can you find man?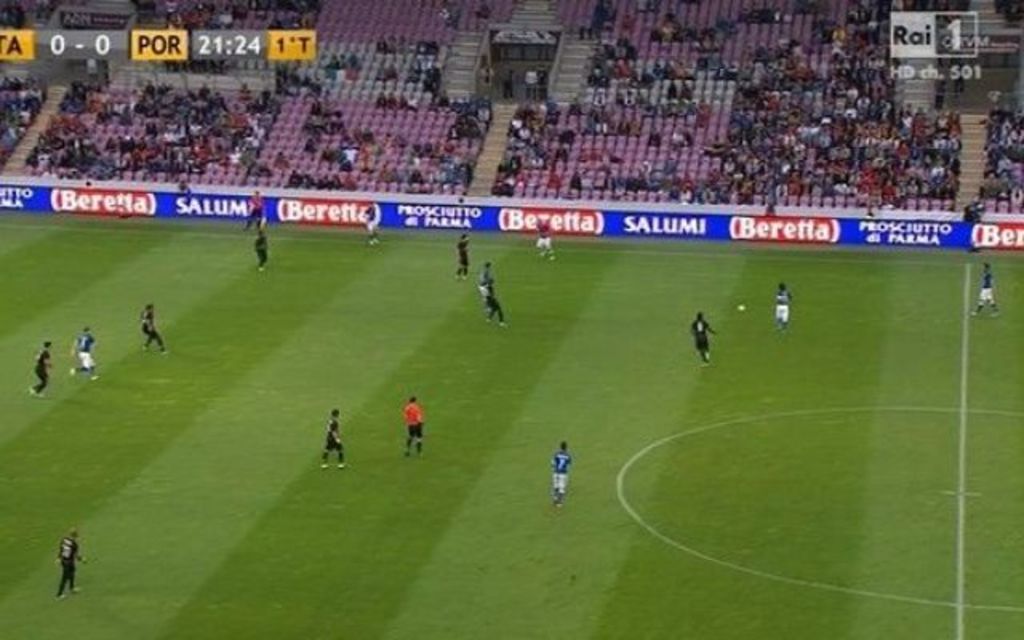
Yes, bounding box: Rect(357, 202, 382, 256).
